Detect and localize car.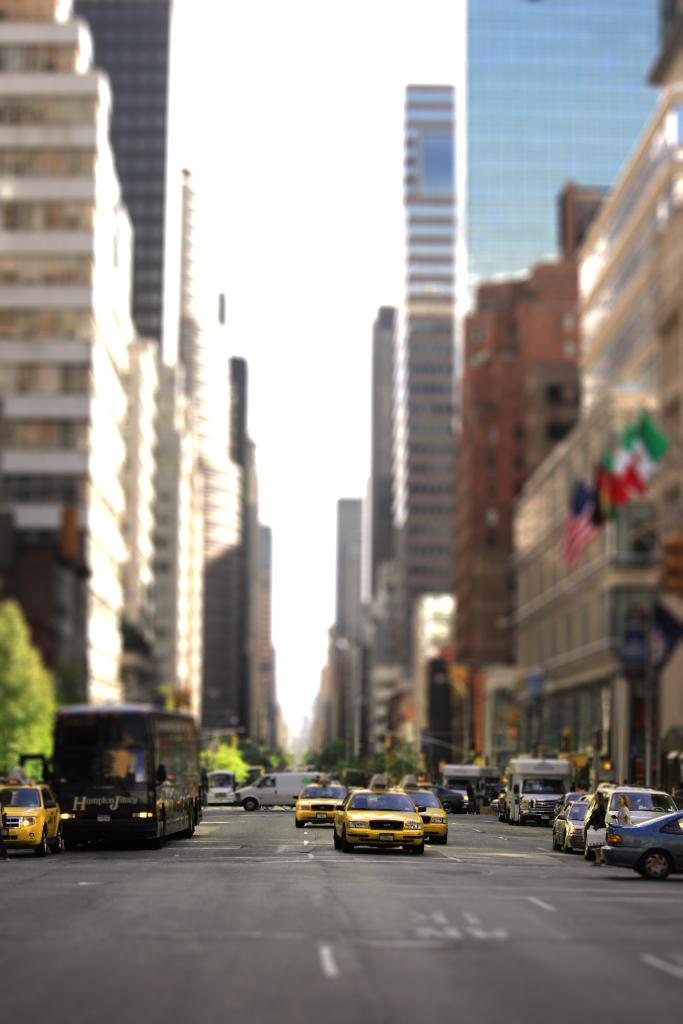
Localized at [x1=584, y1=781, x2=677, y2=858].
